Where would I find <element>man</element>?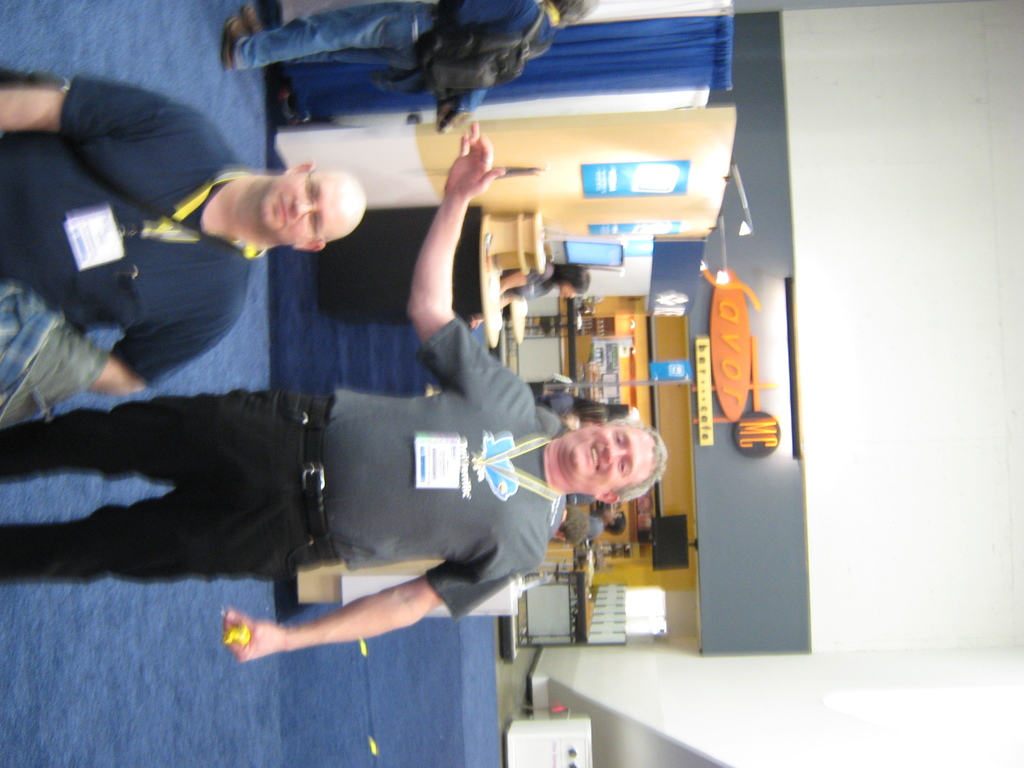
At (222, 0, 604, 76).
